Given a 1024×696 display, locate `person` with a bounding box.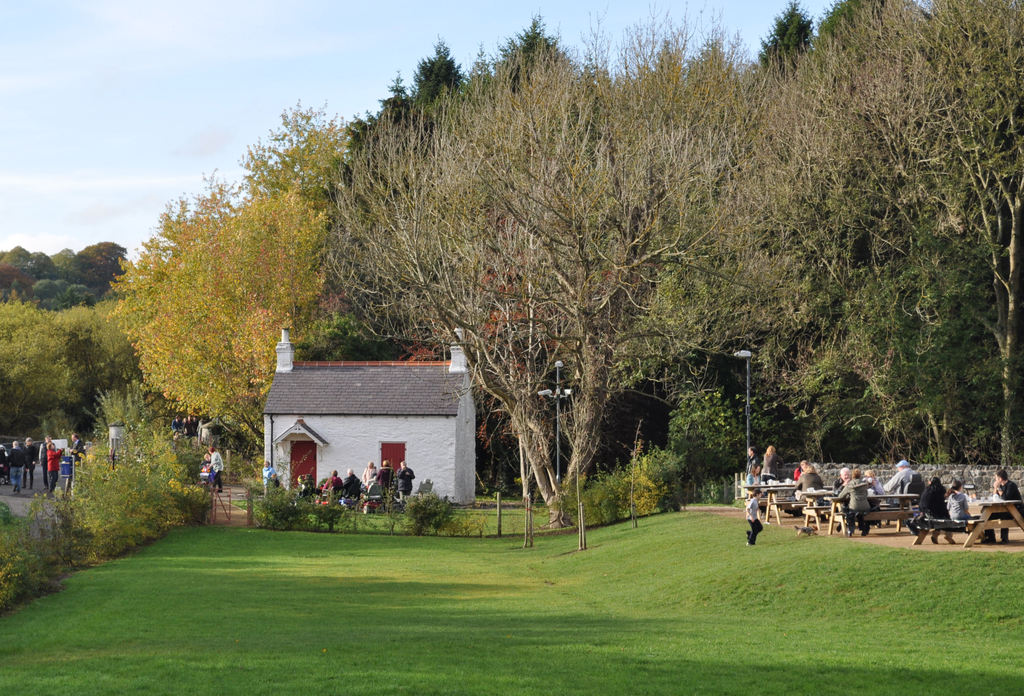
Located: 340,471,362,513.
